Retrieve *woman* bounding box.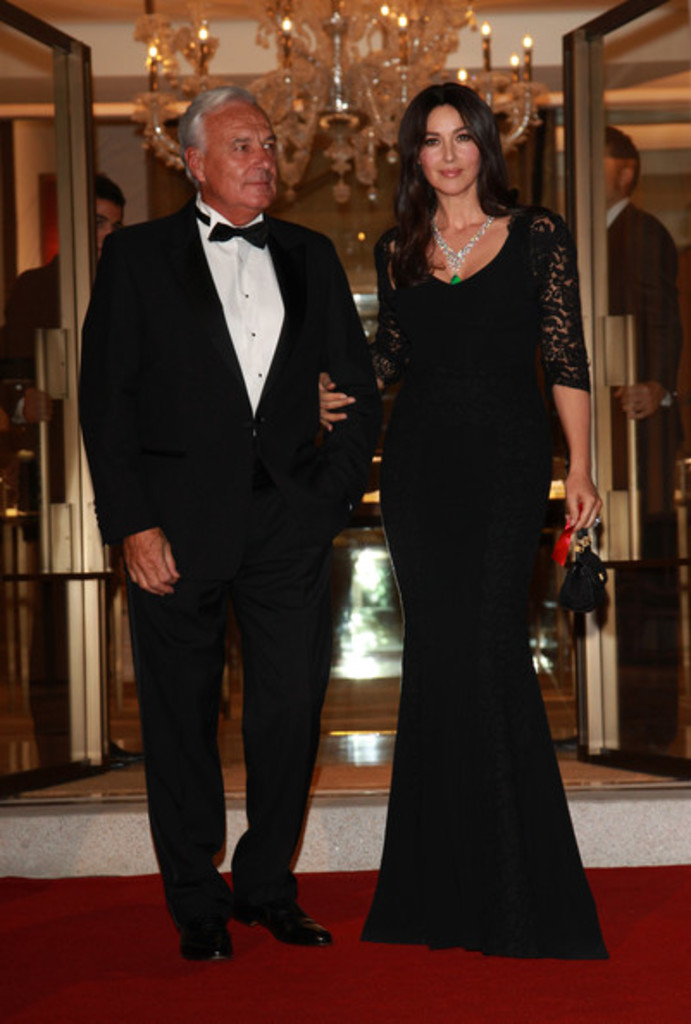
Bounding box: <box>334,67,620,896</box>.
